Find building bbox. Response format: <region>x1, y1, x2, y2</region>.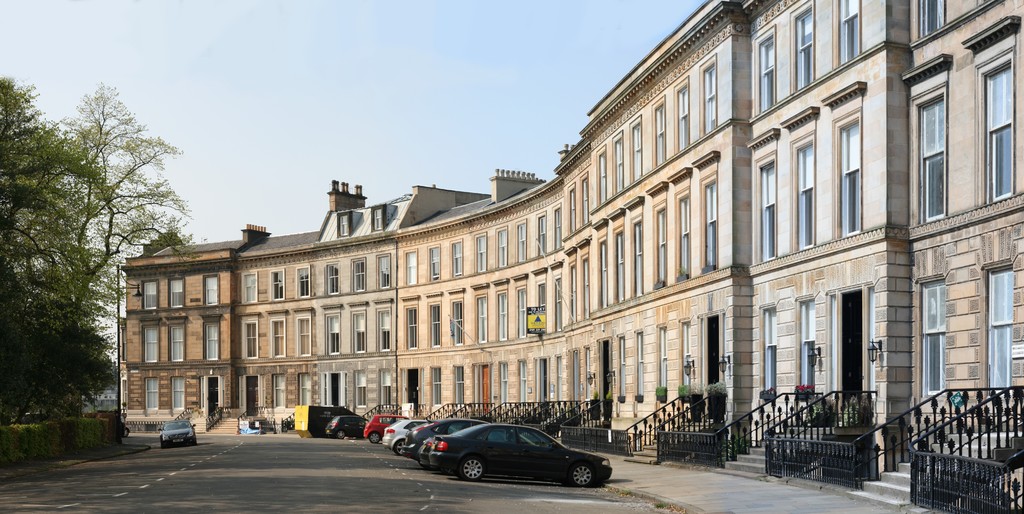
<region>116, 0, 1023, 513</region>.
